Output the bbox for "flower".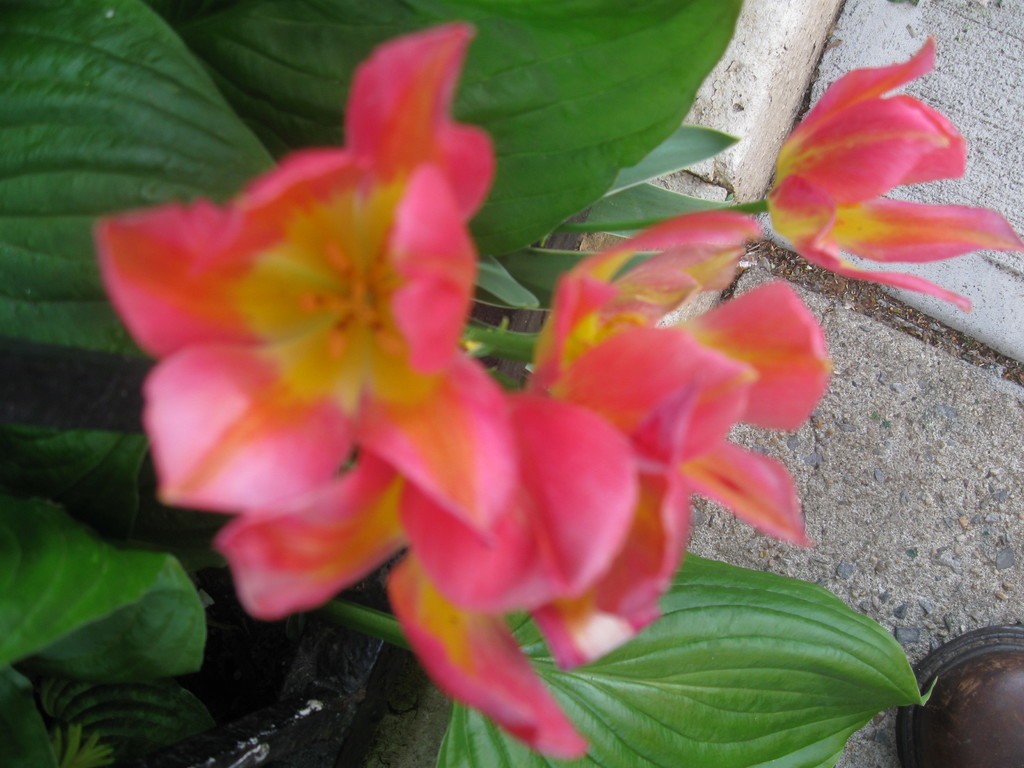
box=[769, 37, 1023, 307].
